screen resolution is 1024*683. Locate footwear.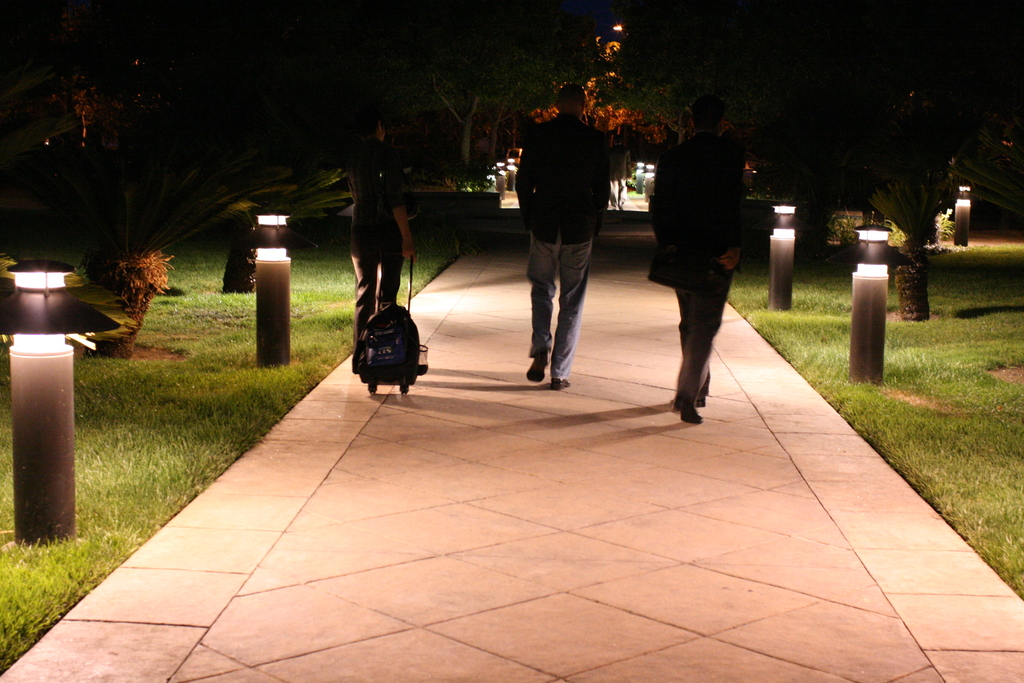
box=[676, 400, 701, 420].
